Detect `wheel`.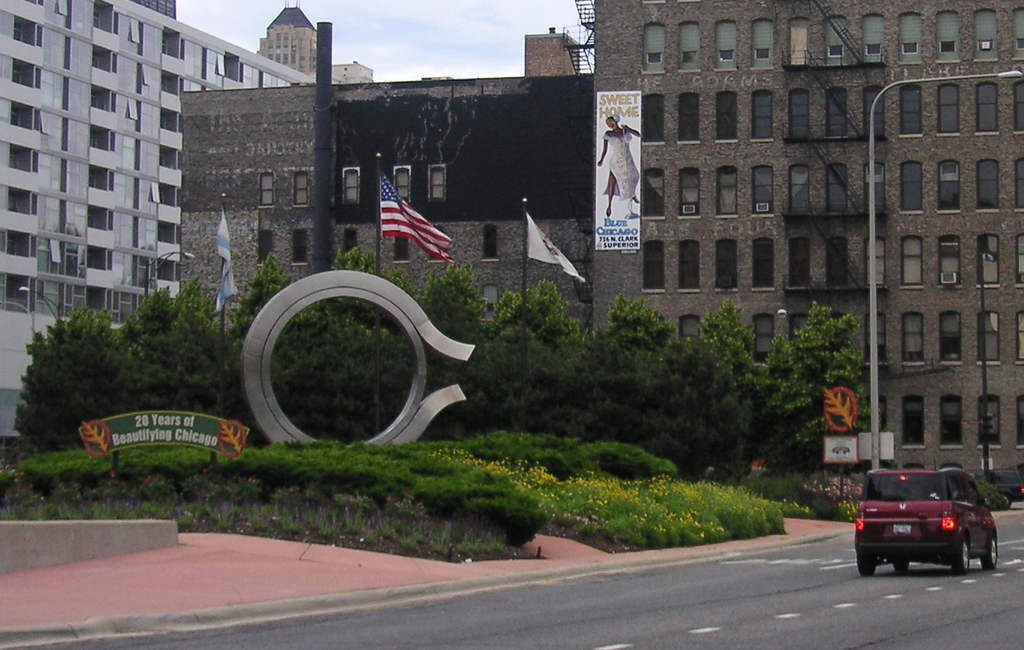
Detected at [955, 538, 969, 577].
